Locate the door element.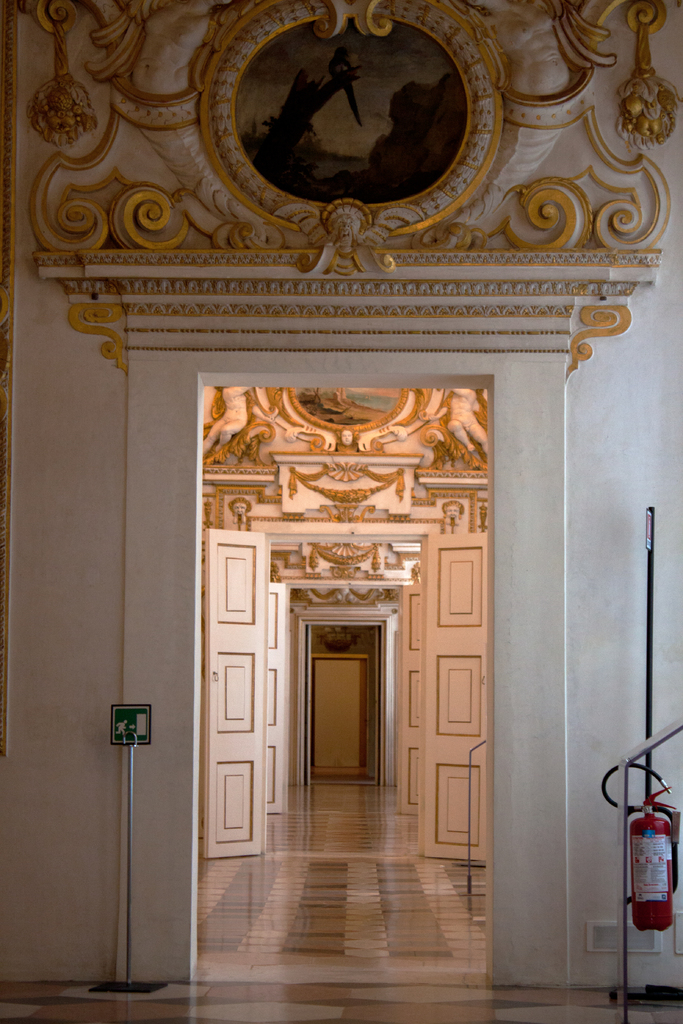
Element bbox: [265,586,427,812].
